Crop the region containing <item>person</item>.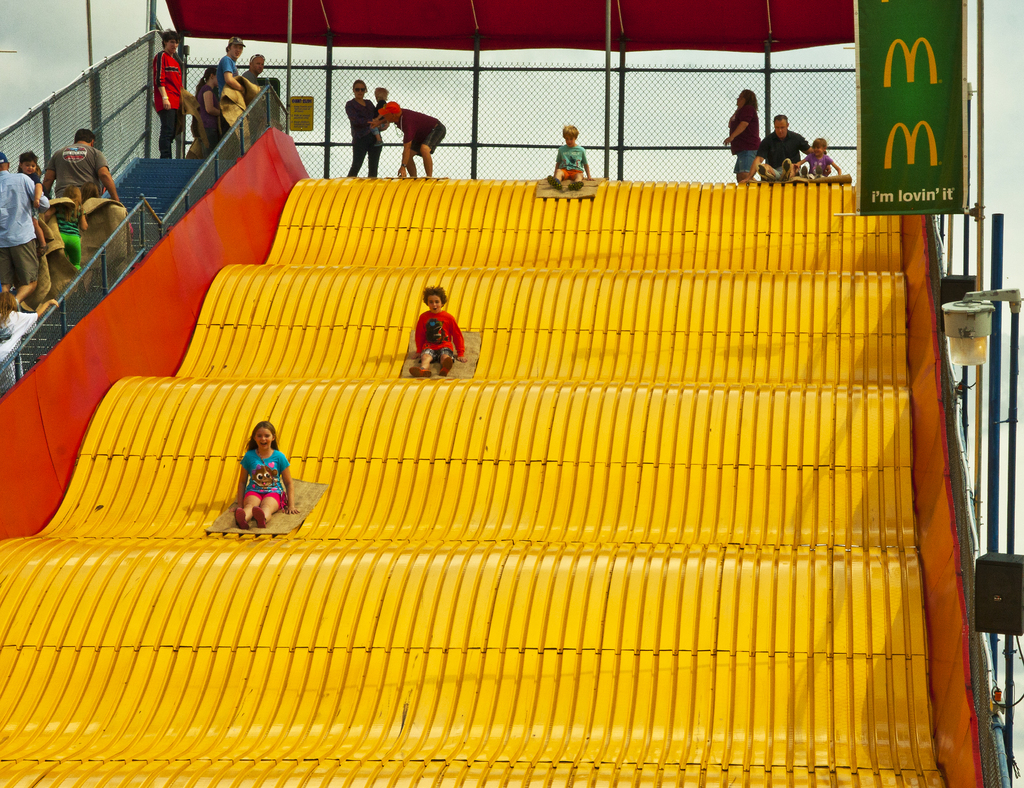
Crop region: bbox=[545, 121, 591, 193].
